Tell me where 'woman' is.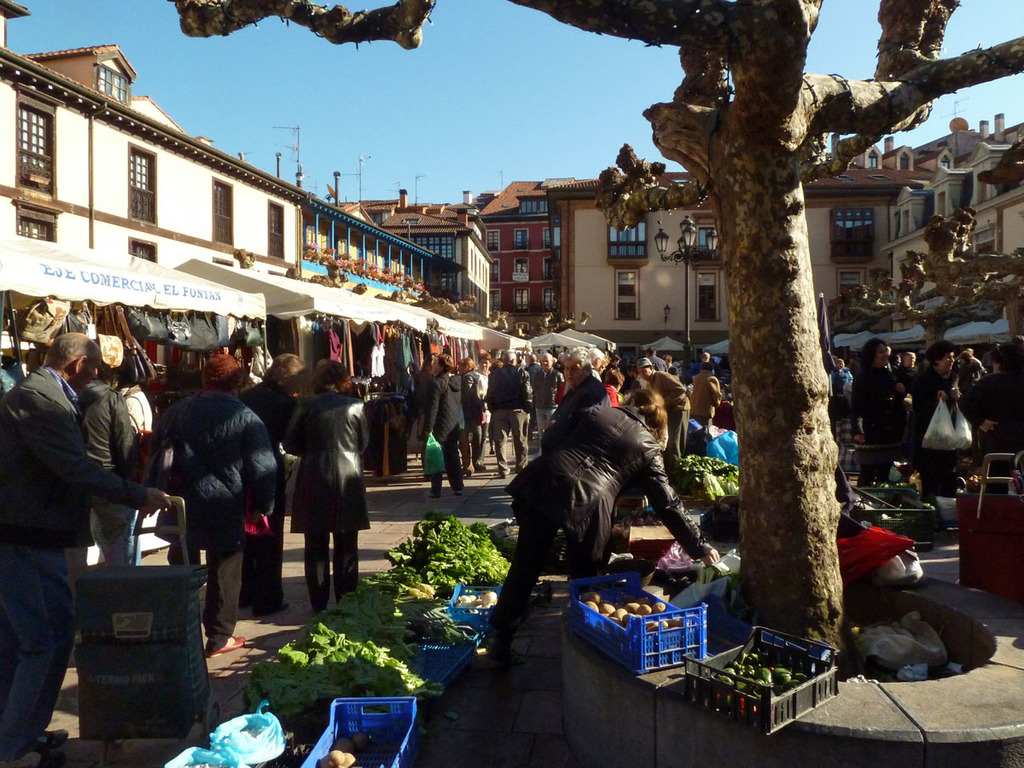
'woman' is at BBox(422, 352, 464, 499).
